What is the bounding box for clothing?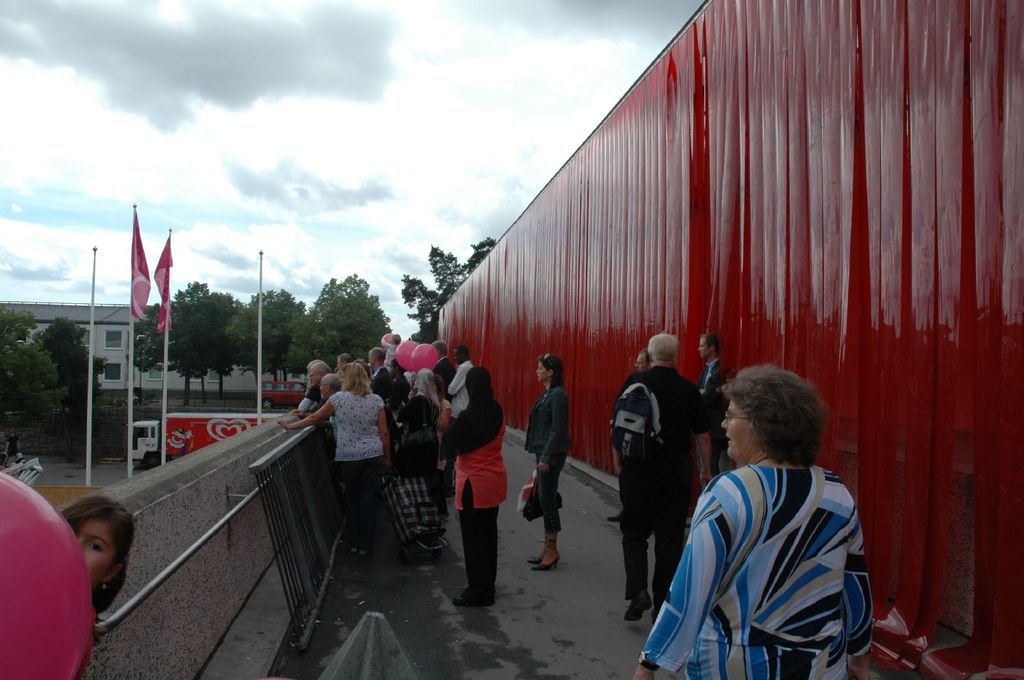
{"x1": 647, "y1": 425, "x2": 883, "y2": 678}.
